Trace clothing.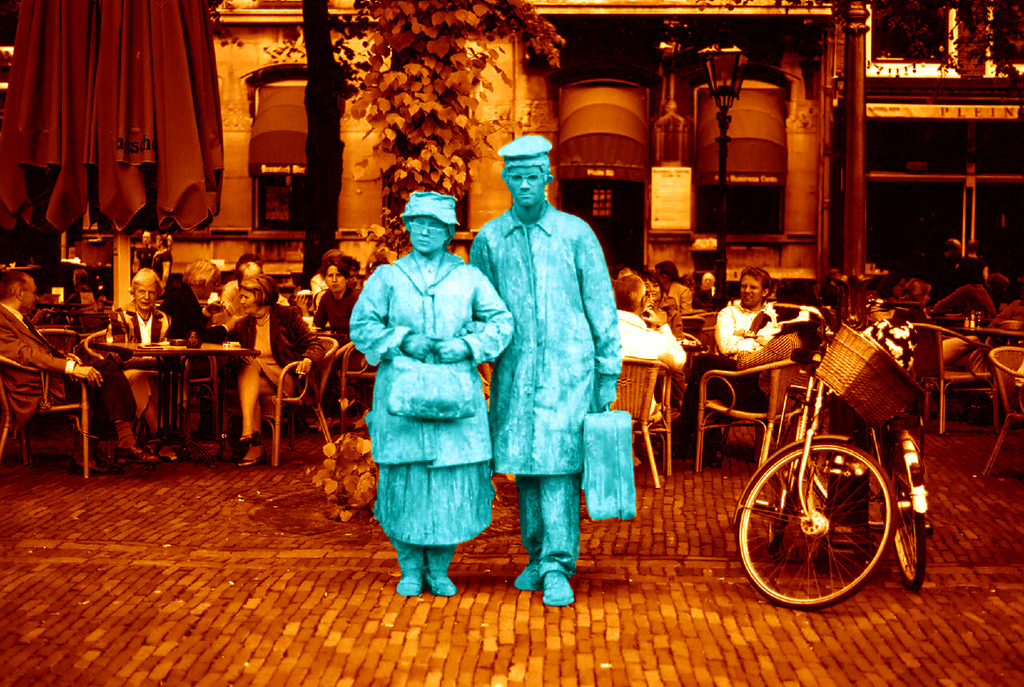
Traced to bbox=(63, 282, 94, 306).
